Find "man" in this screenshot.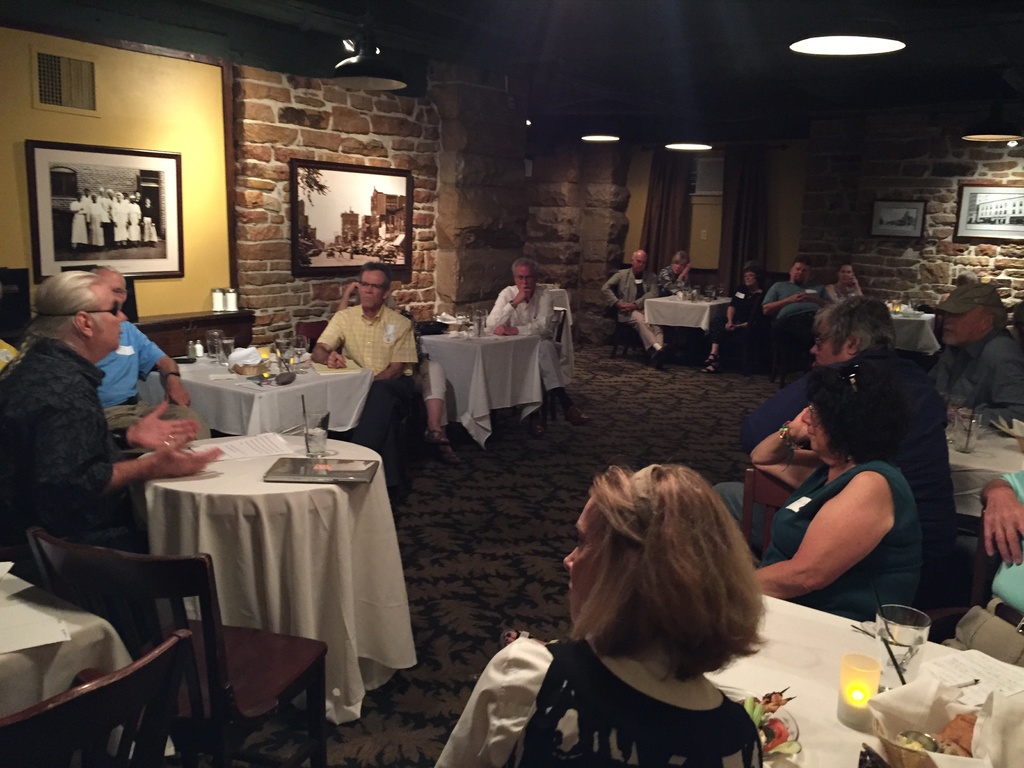
The bounding box for "man" is BBox(922, 273, 1023, 401).
